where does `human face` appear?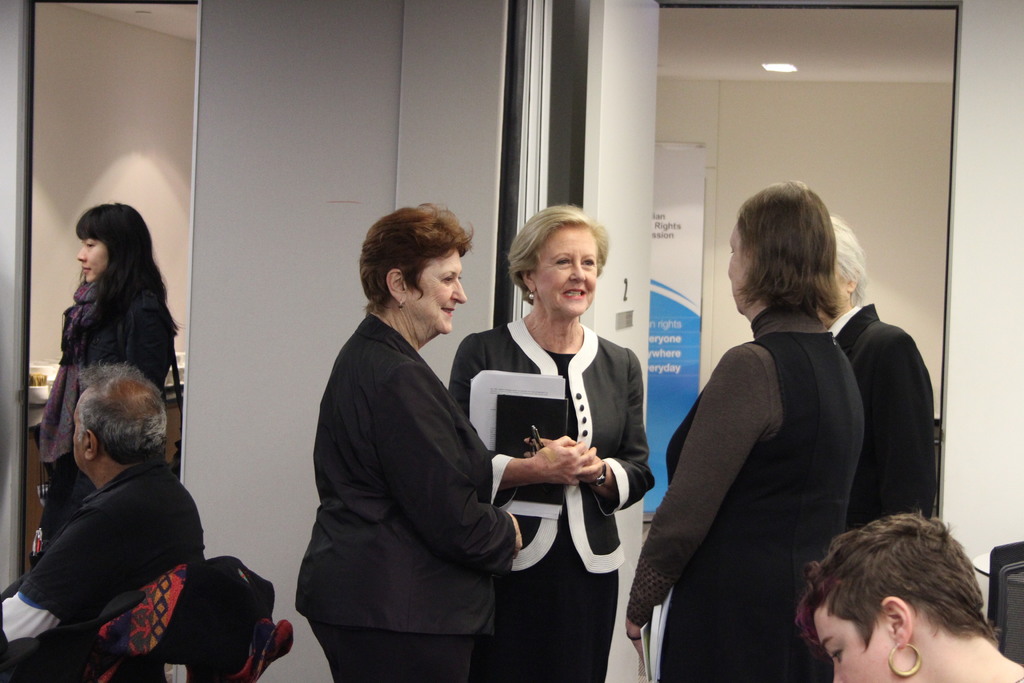
Appears at 76/235/113/293.
